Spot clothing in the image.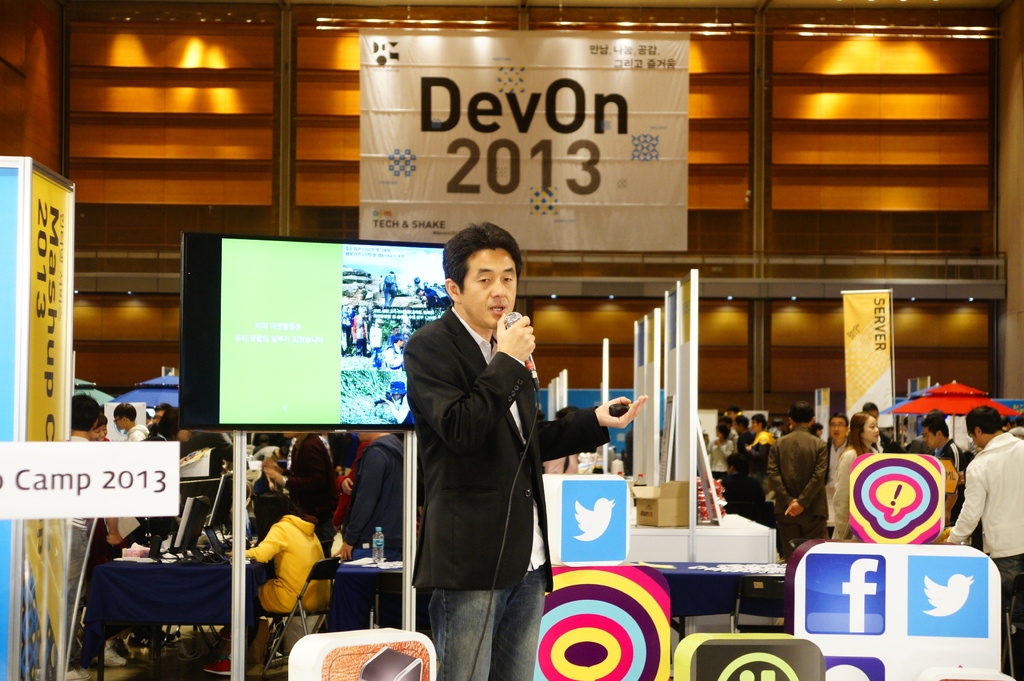
clothing found at pyautogui.locateOnScreen(700, 434, 742, 477).
